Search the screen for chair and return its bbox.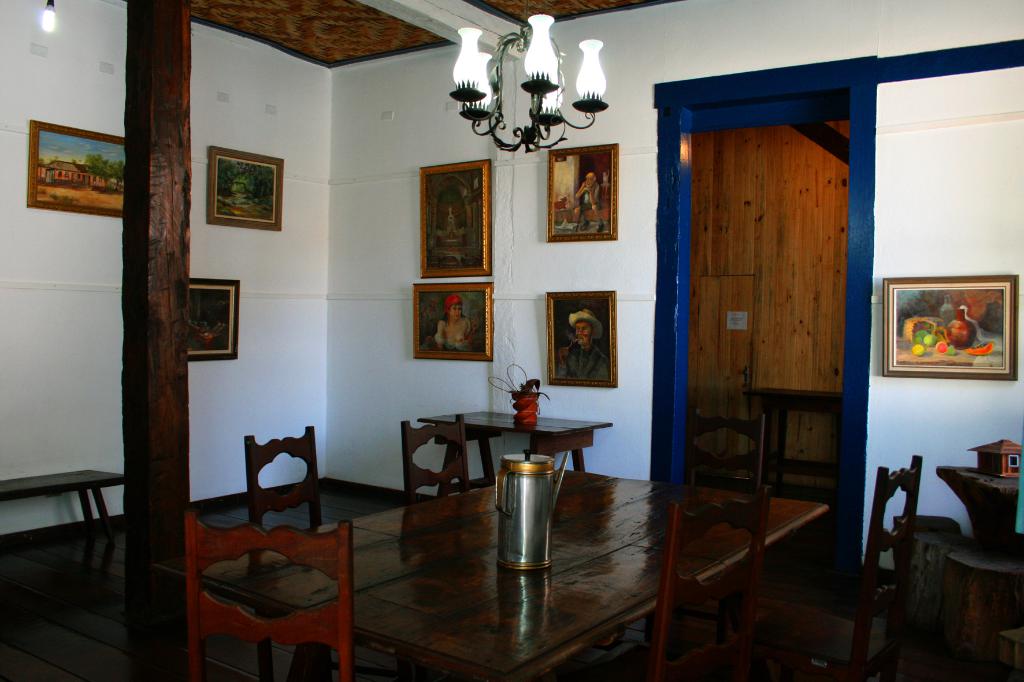
Found: 600:482:775:681.
